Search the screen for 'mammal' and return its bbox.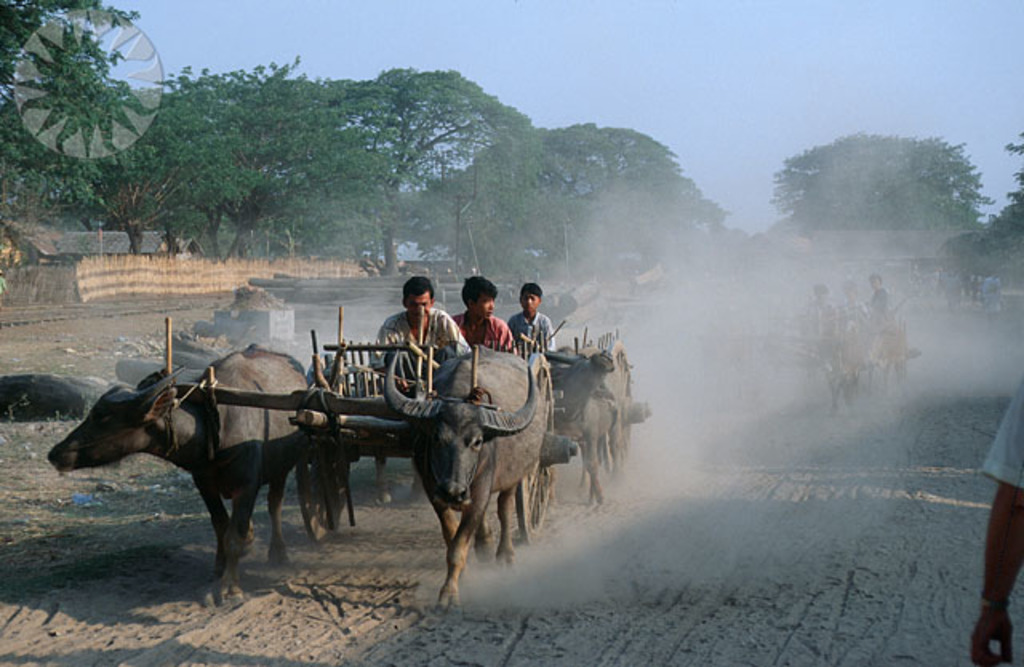
Found: 554,349,616,512.
